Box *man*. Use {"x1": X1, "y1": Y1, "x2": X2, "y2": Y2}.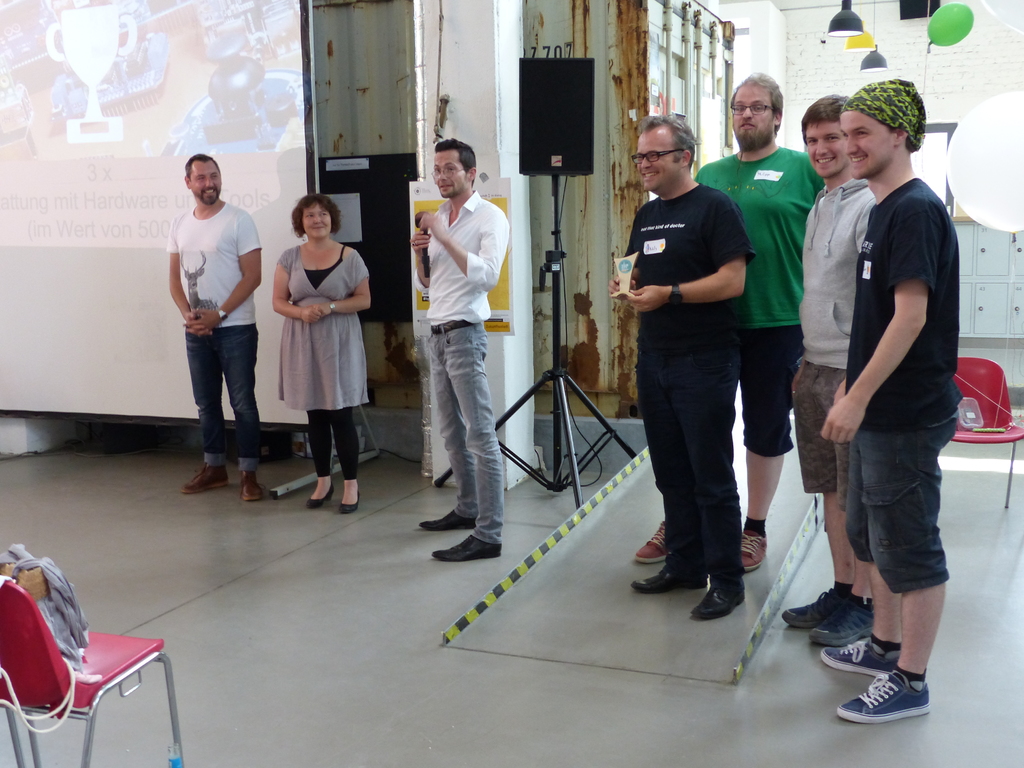
{"x1": 166, "y1": 152, "x2": 259, "y2": 502}.
